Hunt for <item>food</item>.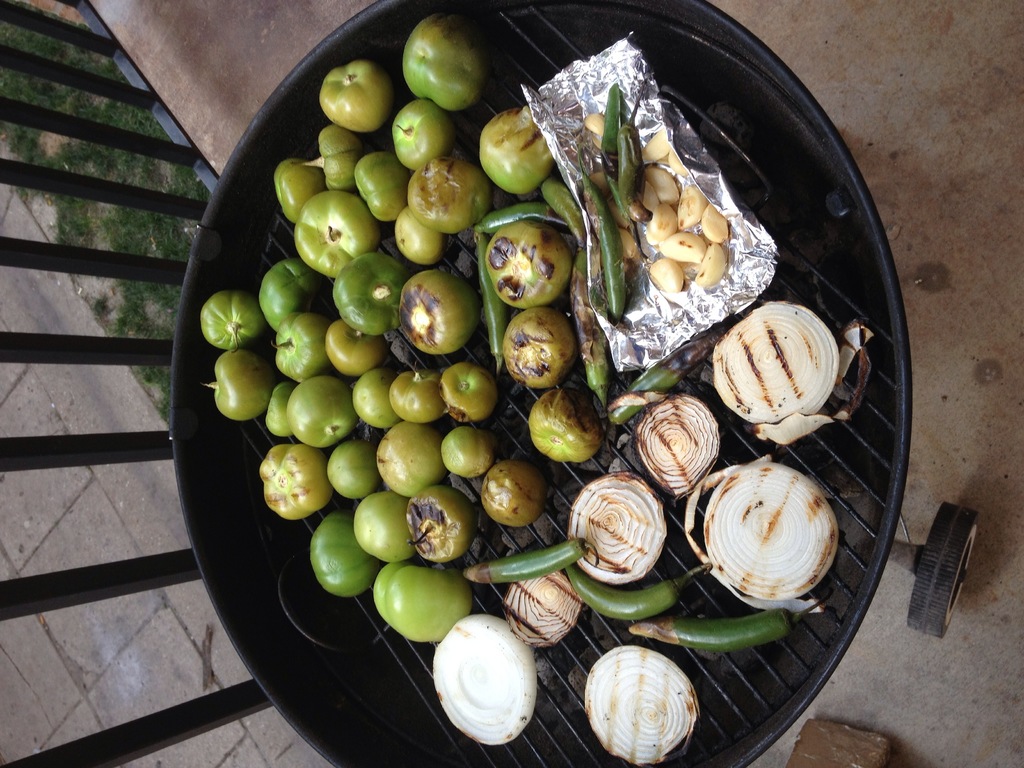
Hunted down at rect(317, 61, 397, 139).
